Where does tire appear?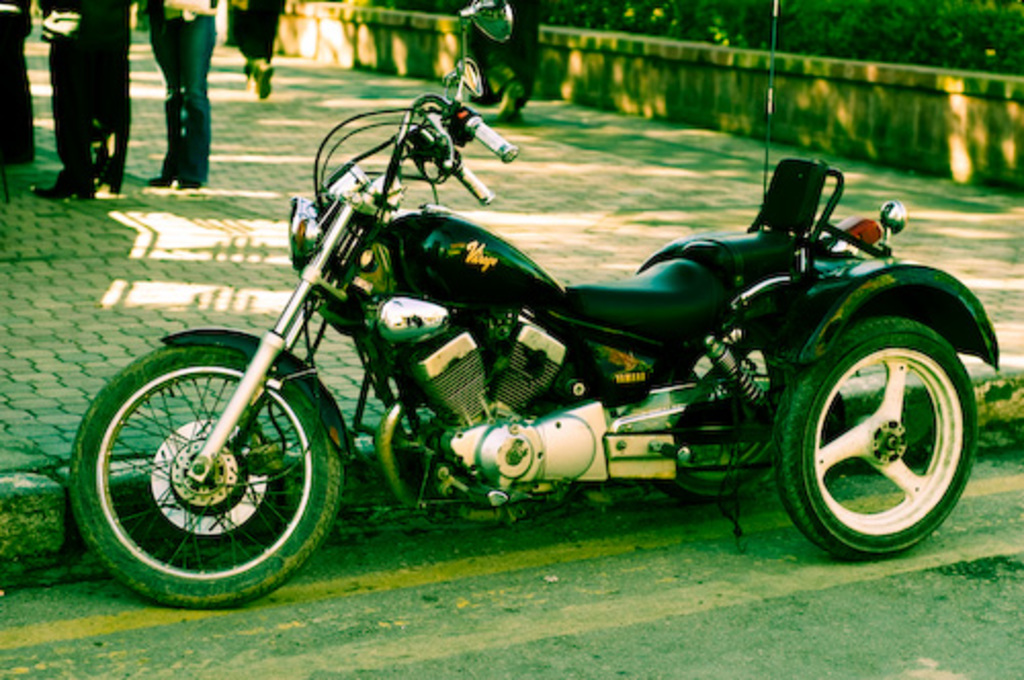
Appears at Rect(70, 344, 336, 604).
